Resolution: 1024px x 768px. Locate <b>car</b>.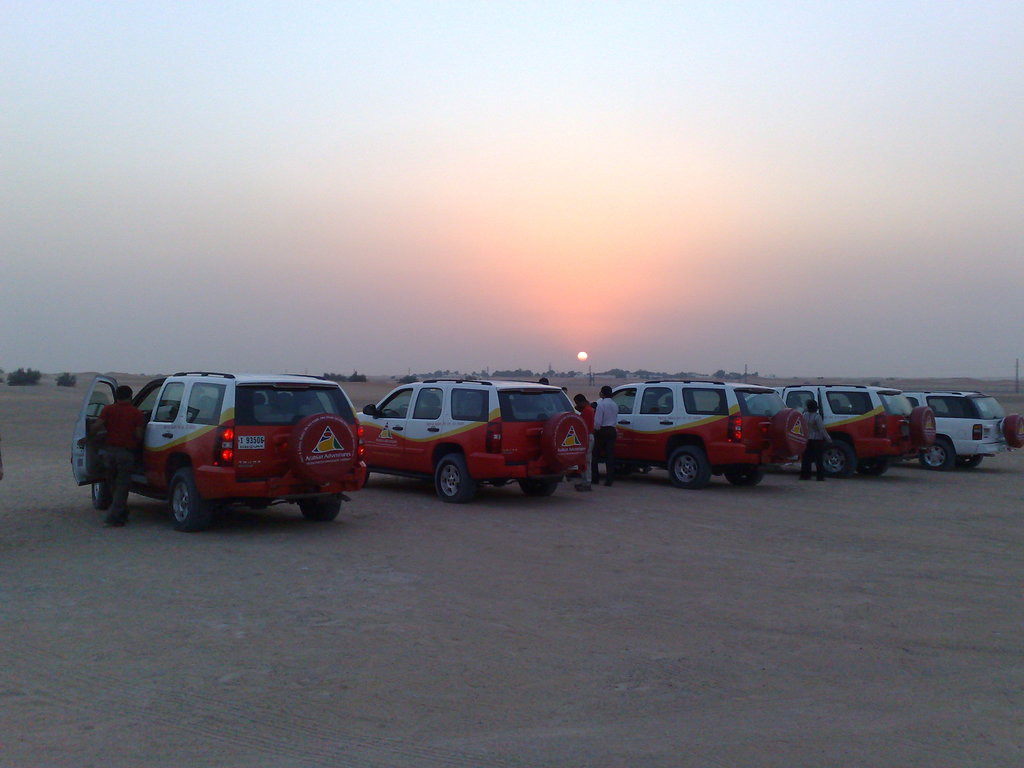
x1=777 y1=385 x2=937 y2=478.
